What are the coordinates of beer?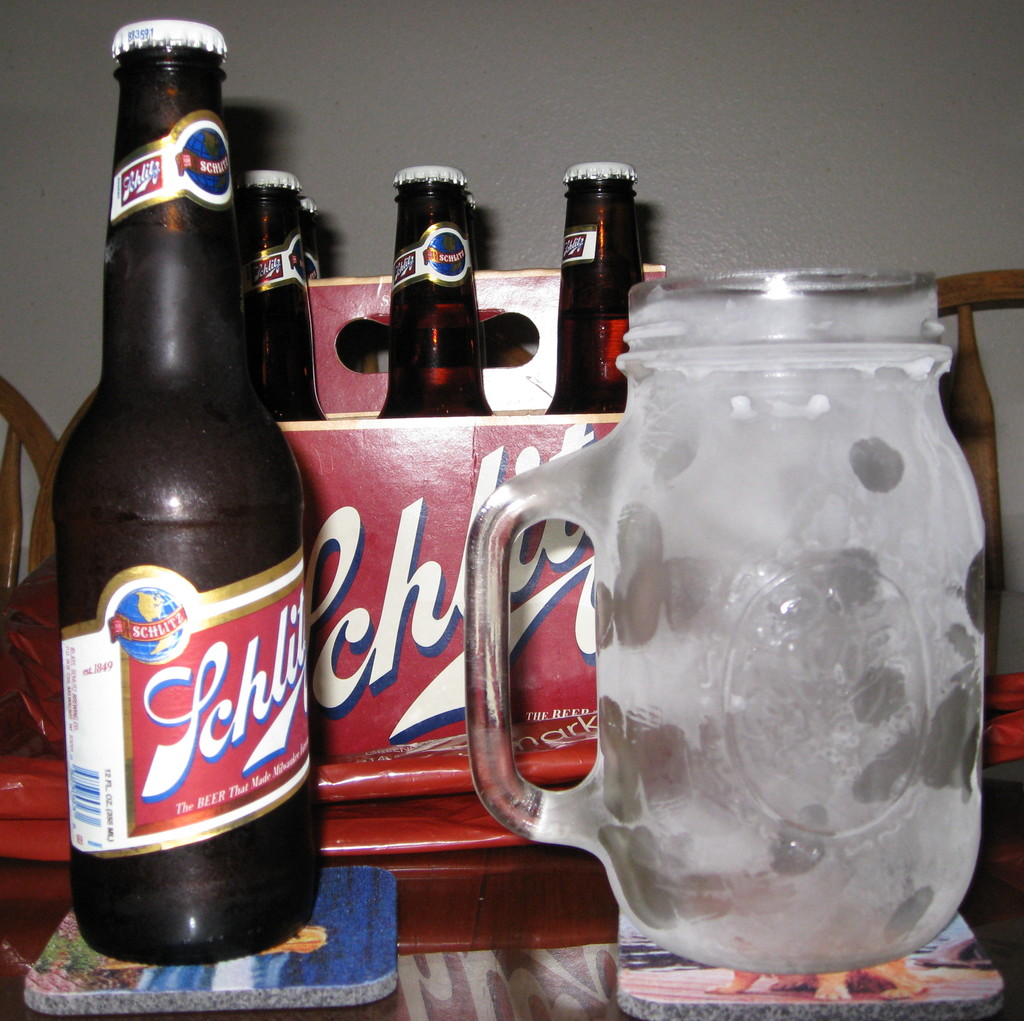
bbox=(364, 158, 495, 415).
